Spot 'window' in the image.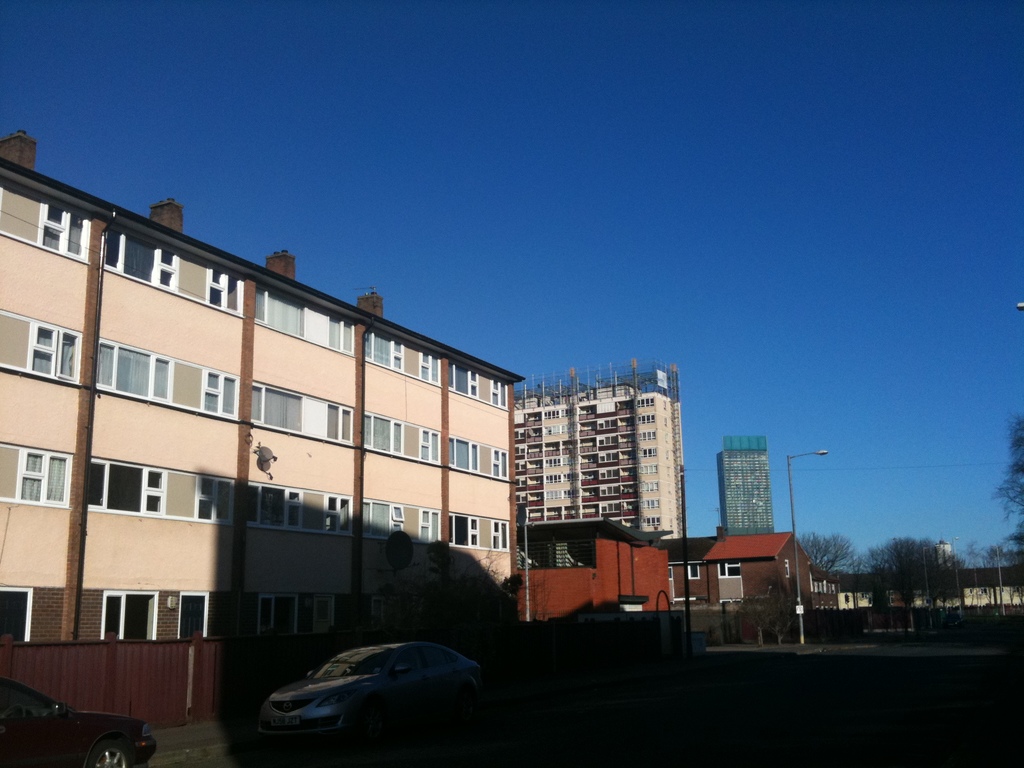
'window' found at locate(447, 436, 477, 473).
